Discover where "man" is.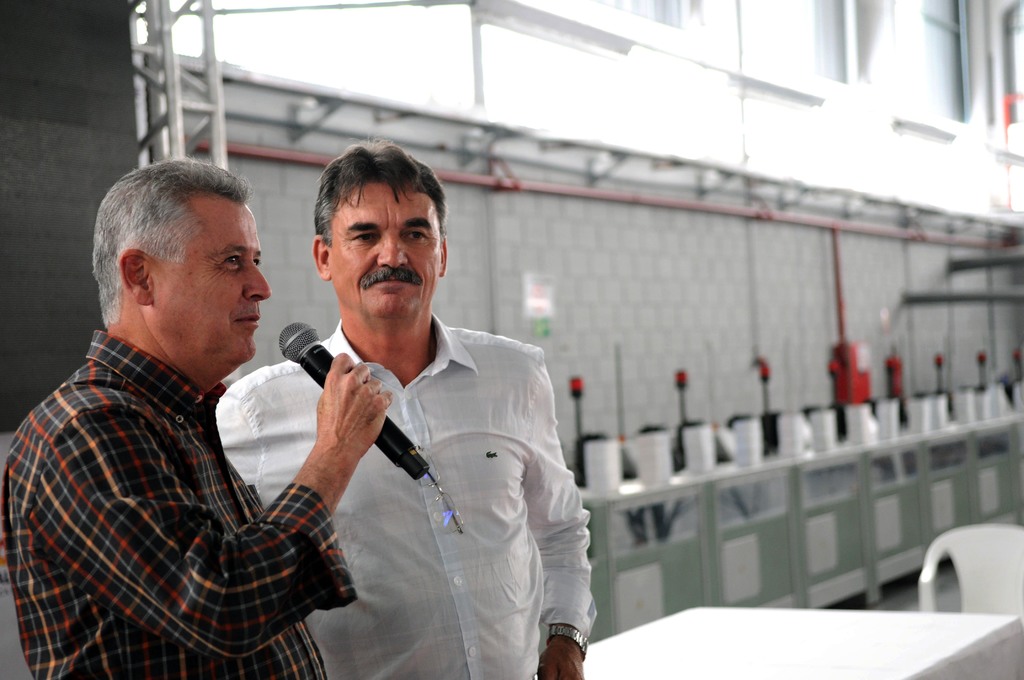
Discovered at BBox(216, 136, 598, 679).
